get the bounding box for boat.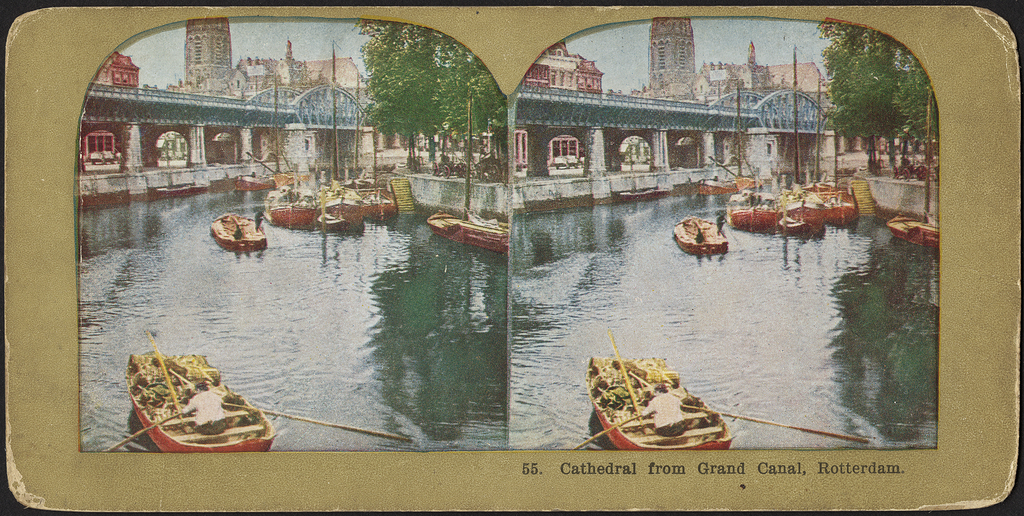
x1=147 y1=186 x2=207 y2=197.
